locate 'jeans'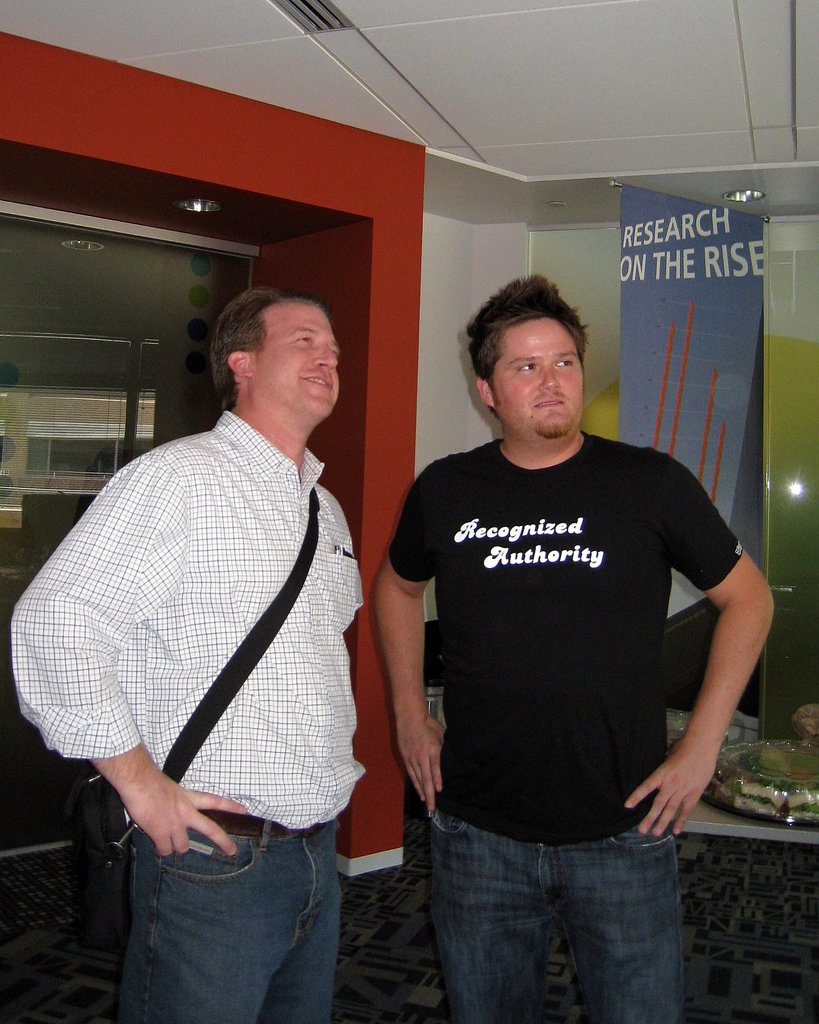
x1=424, y1=801, x2=704, y2=1023
